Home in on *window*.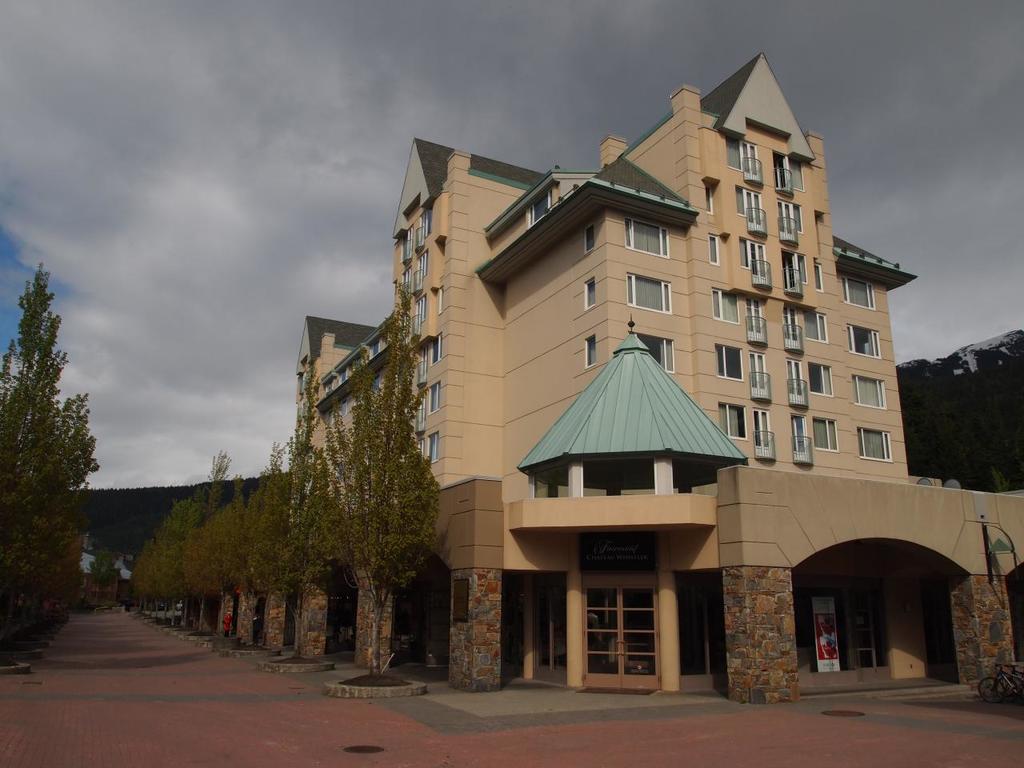
Homed in at [x1=582, y1=332, x2=598, y2=366].
